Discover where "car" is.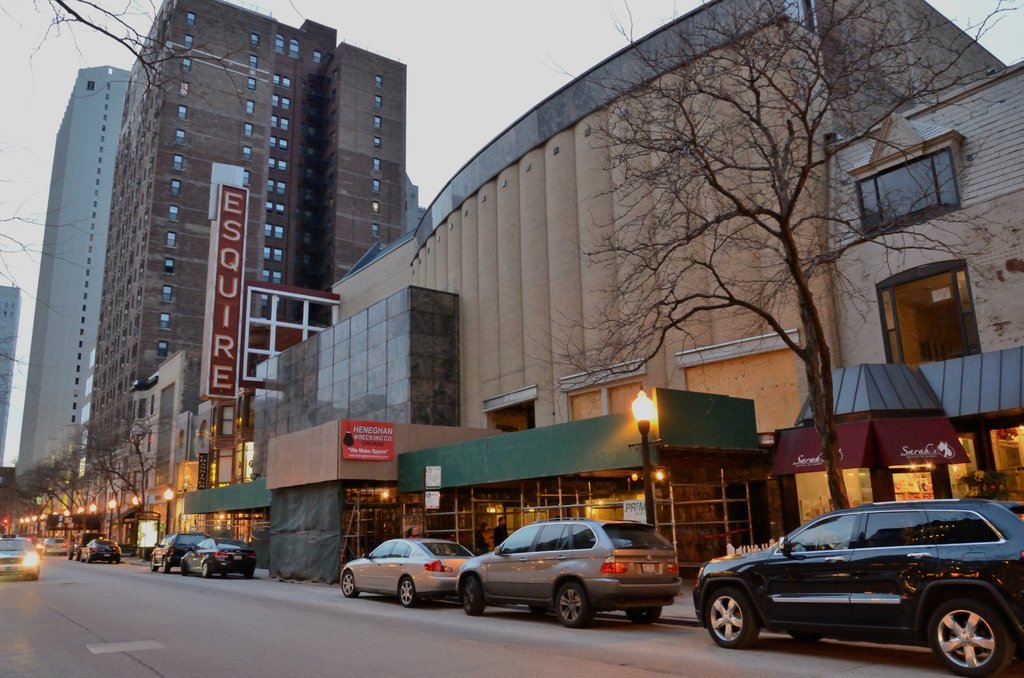
Discovered at 0, 528, 44, 576.
